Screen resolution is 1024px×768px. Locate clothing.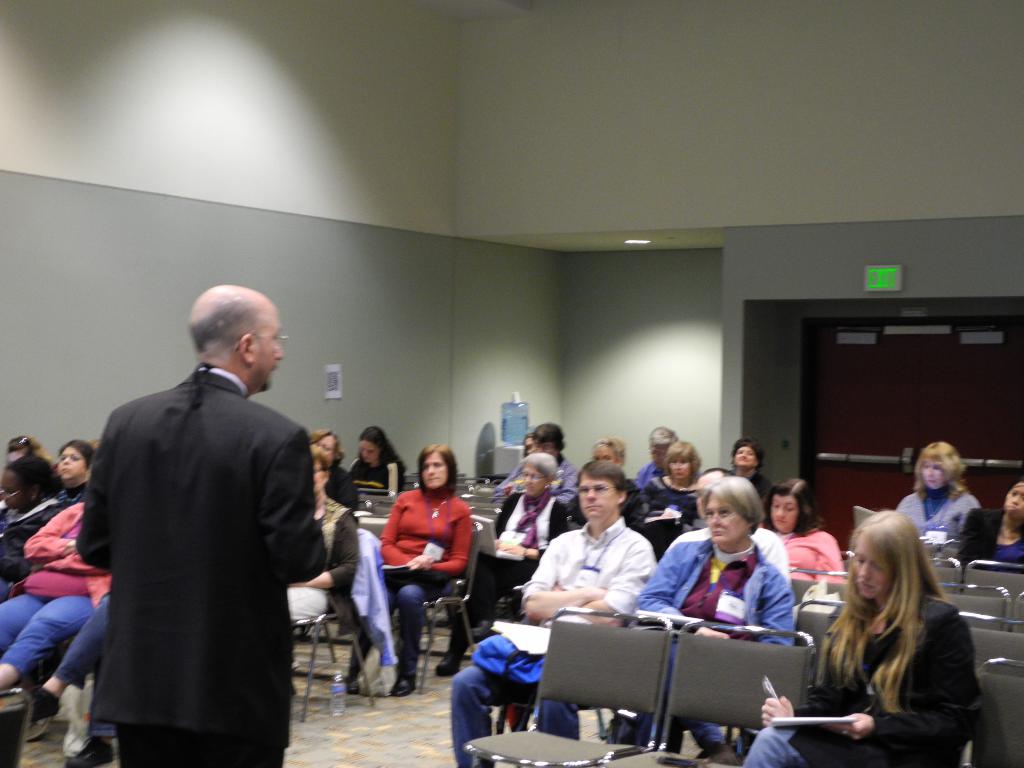
(895, 491, 980, 552).
